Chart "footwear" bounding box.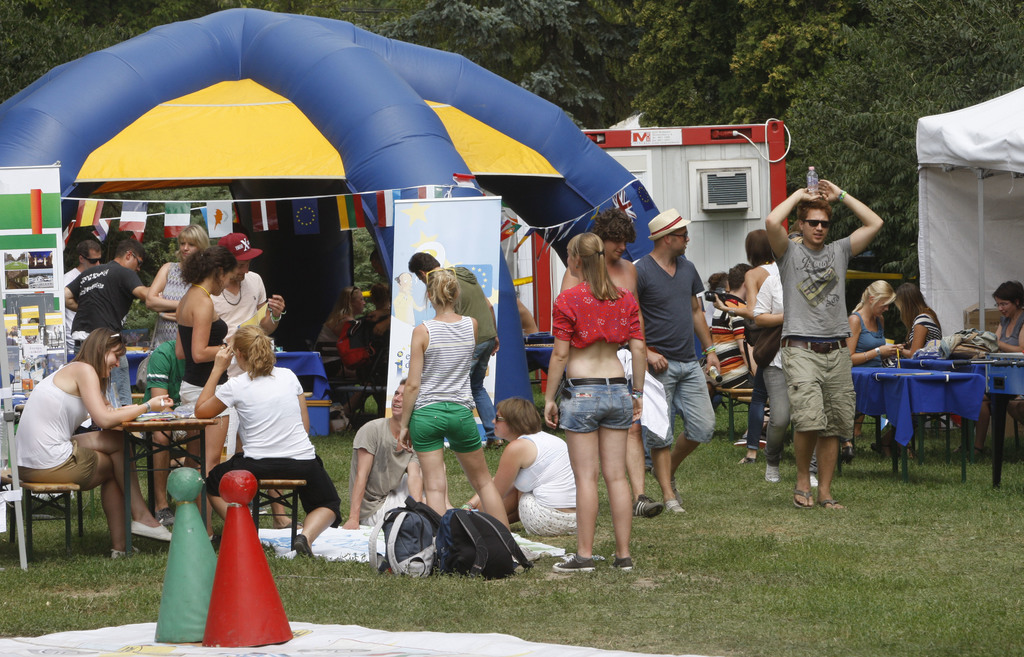
Charted: rect(840, 444, 851, 465).
